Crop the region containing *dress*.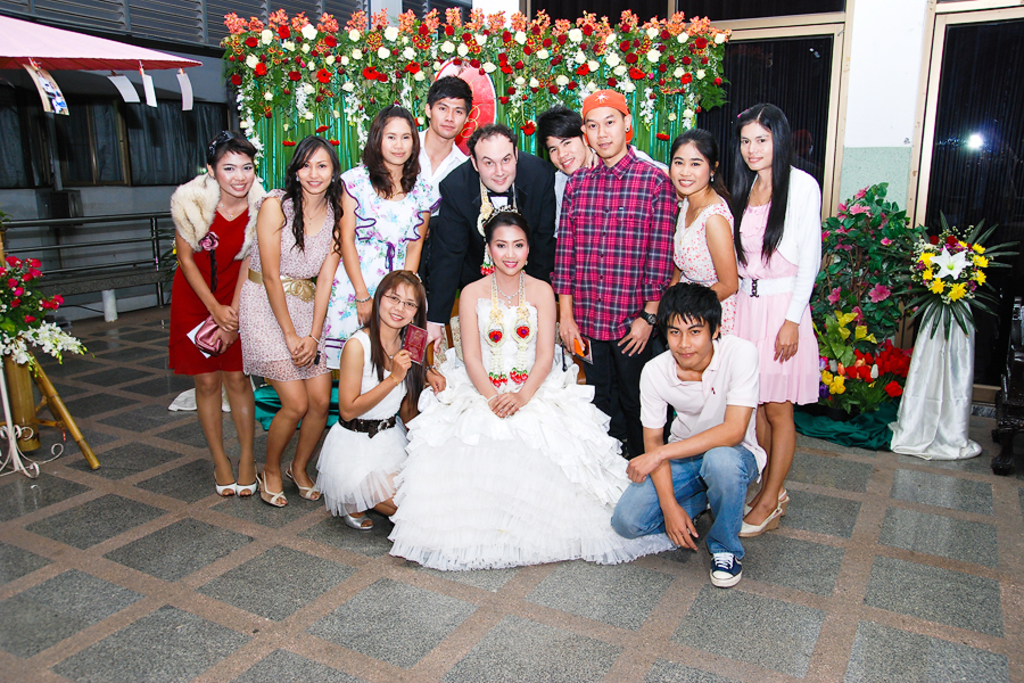
Crop region: pyautogui.locateOnScreen(675, 196, 738, 329).
